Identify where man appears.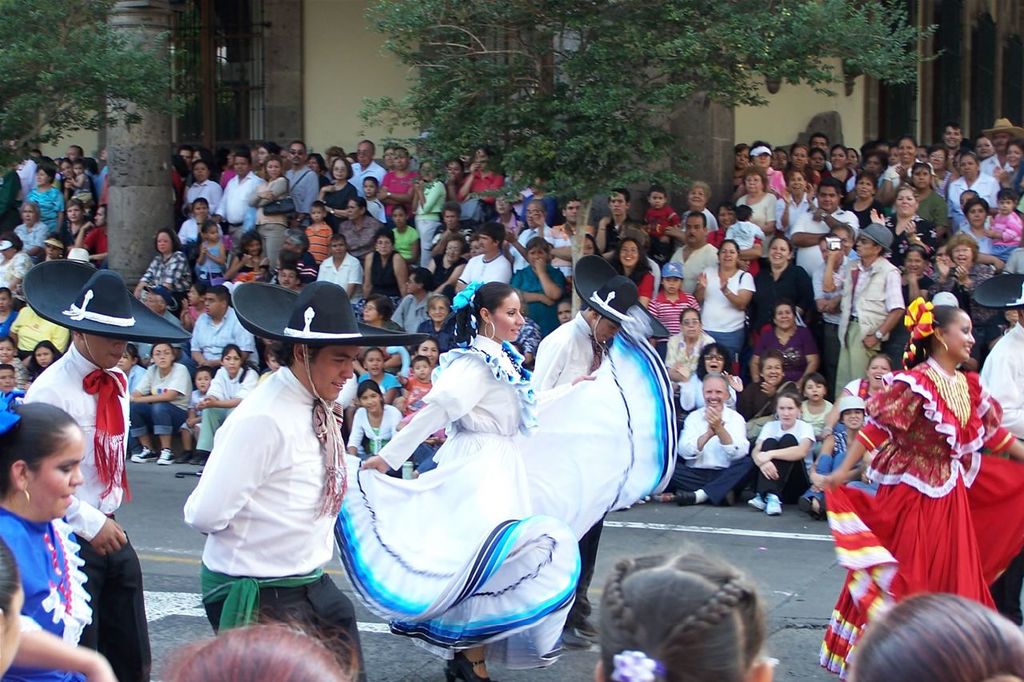
Appears at x1=212 y1=146 x2=265 y2=243.
